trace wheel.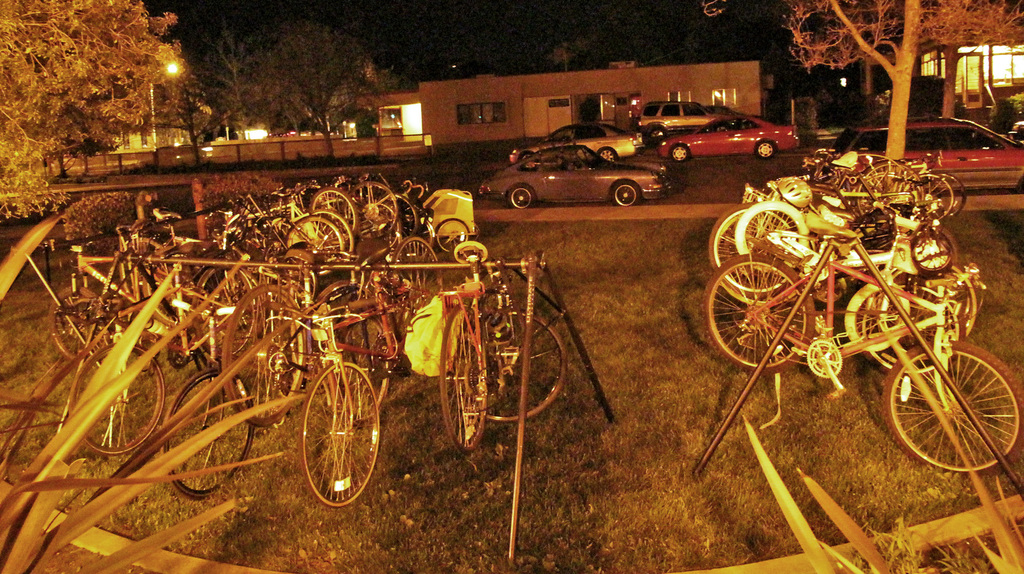
Traced to bbox=[874, 334, 1023, 476].
